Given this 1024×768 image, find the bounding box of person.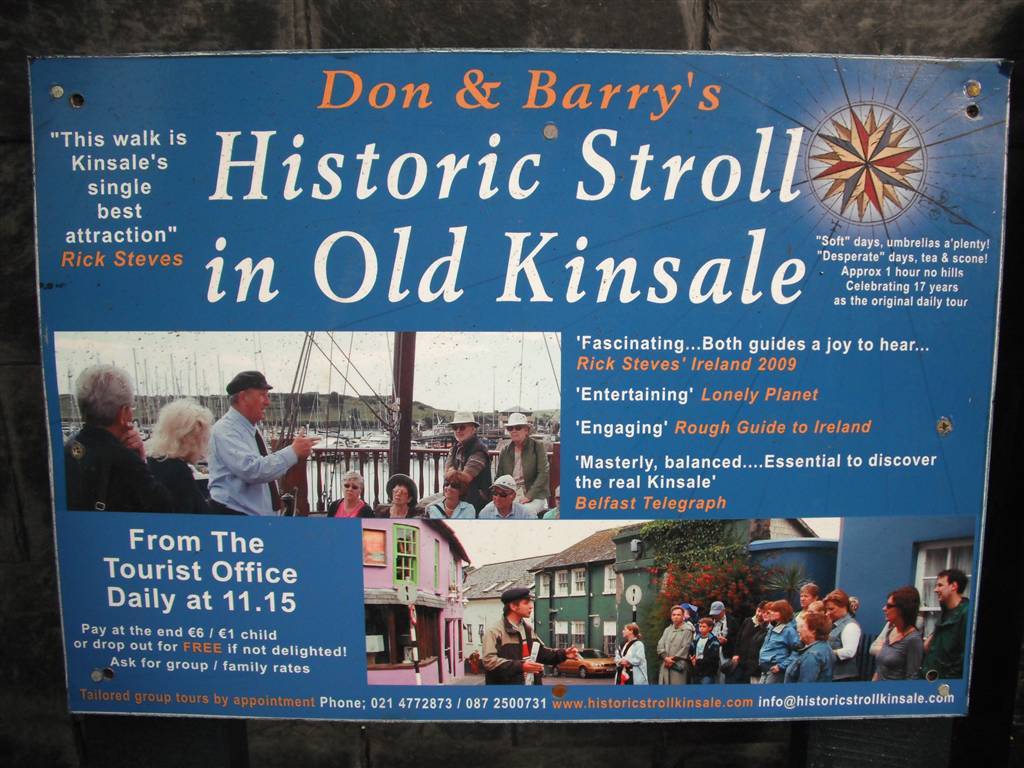
locate(917, 574, 979, 679).
